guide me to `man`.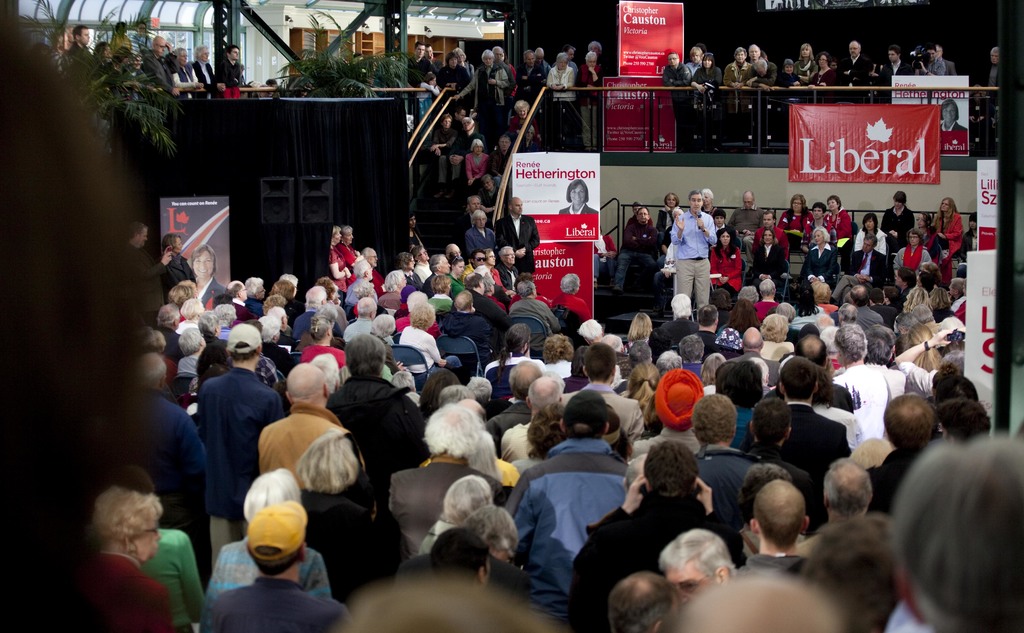
Guidance: [211, 295, 232, 308].
